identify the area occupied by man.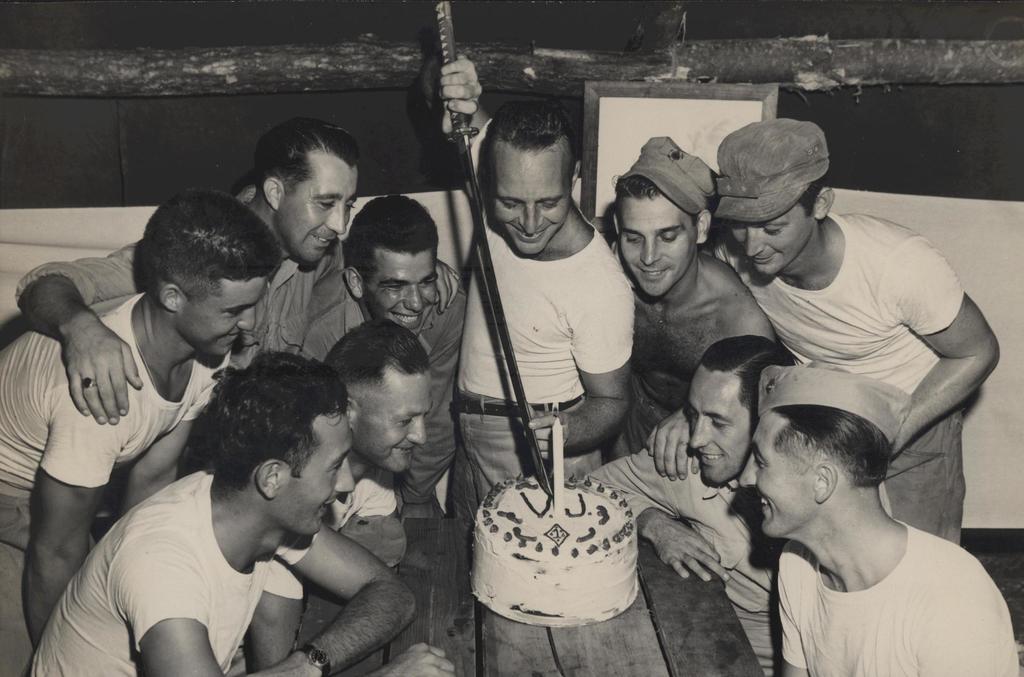
Area: crop(20, 325, 463, 676).
